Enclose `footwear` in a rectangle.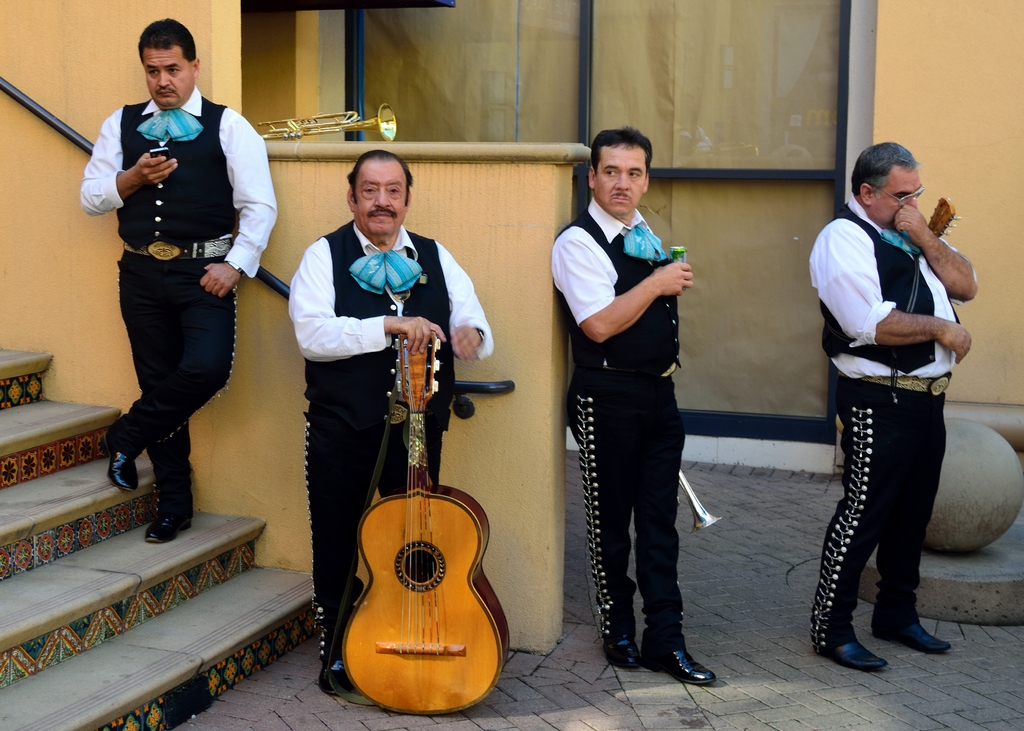
left=872, top=619, right=953, bottom=652.
